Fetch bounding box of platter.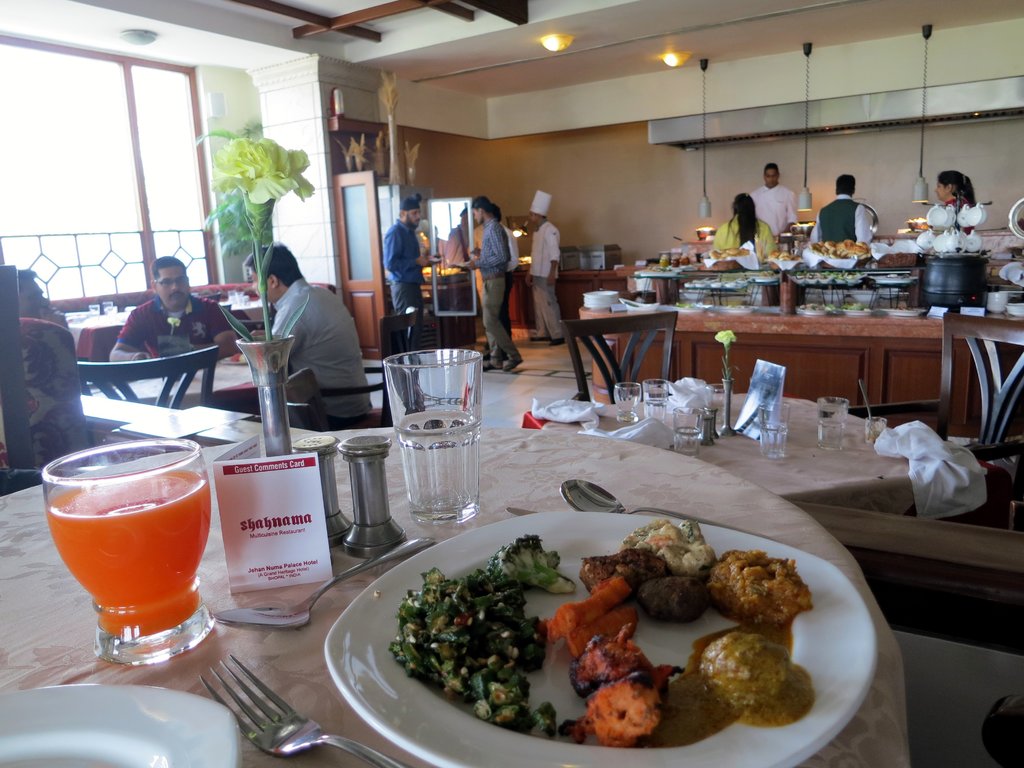
Bbox: x1=0, y1=685, x2=243, y2=767.
